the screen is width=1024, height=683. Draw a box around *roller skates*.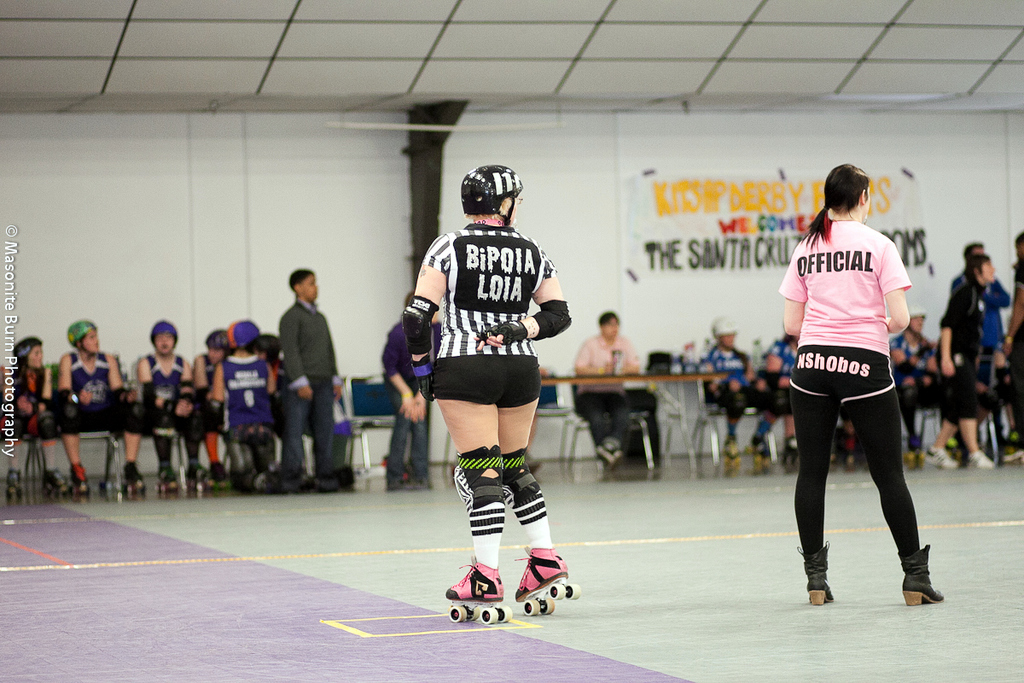
(185,463,215,499).
